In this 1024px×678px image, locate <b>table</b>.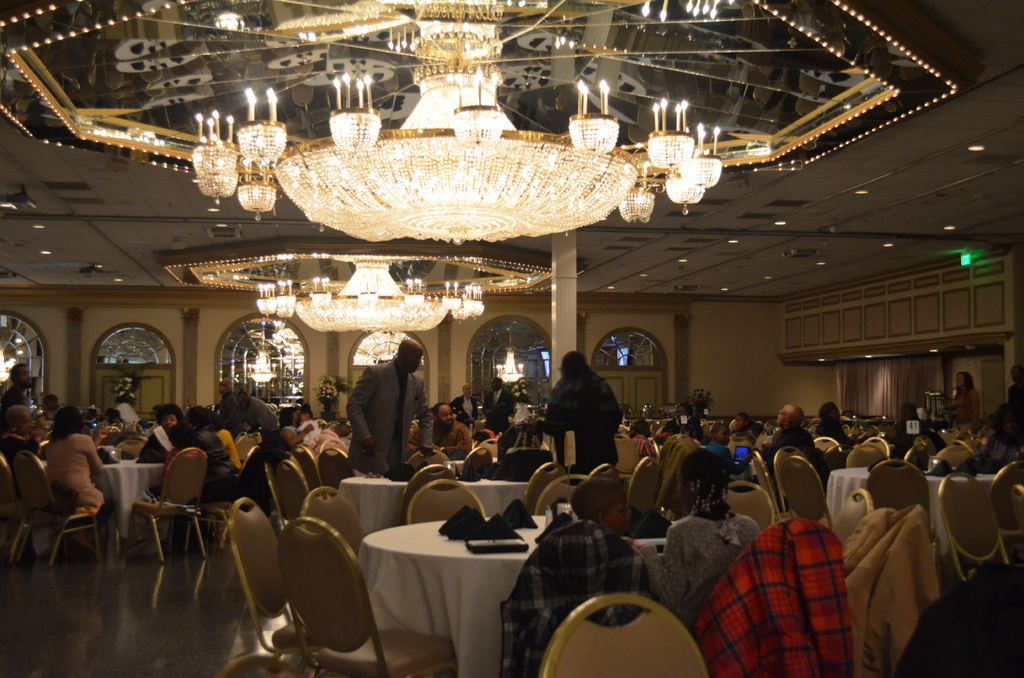
Bounding box: {"x1": 89, "y1": 454, "x2": 172, "y2": 550}.
